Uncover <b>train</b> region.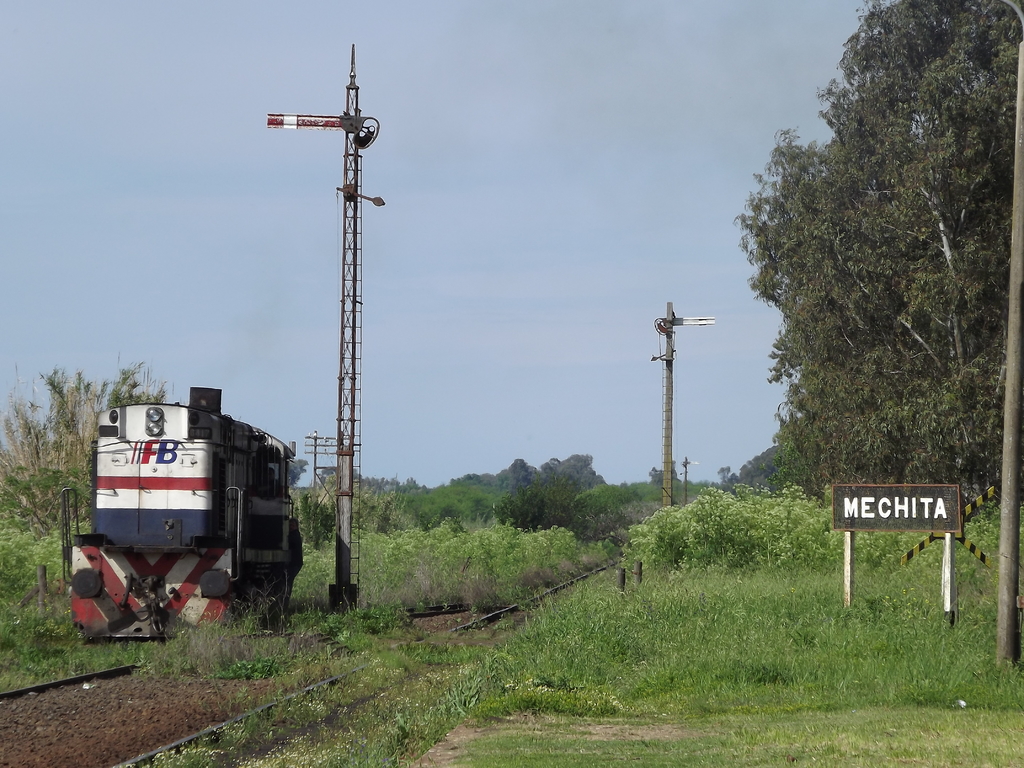
Uncovered: locate(72, 374, 313, 641).
